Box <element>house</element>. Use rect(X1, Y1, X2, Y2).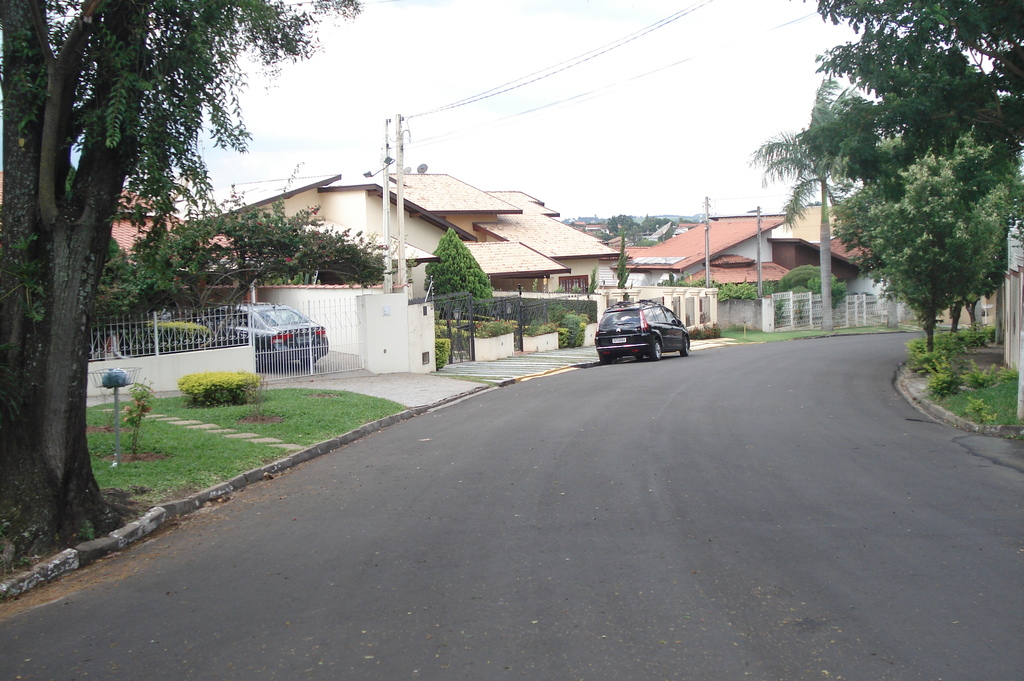
rect(593, 210, 800, 318).
